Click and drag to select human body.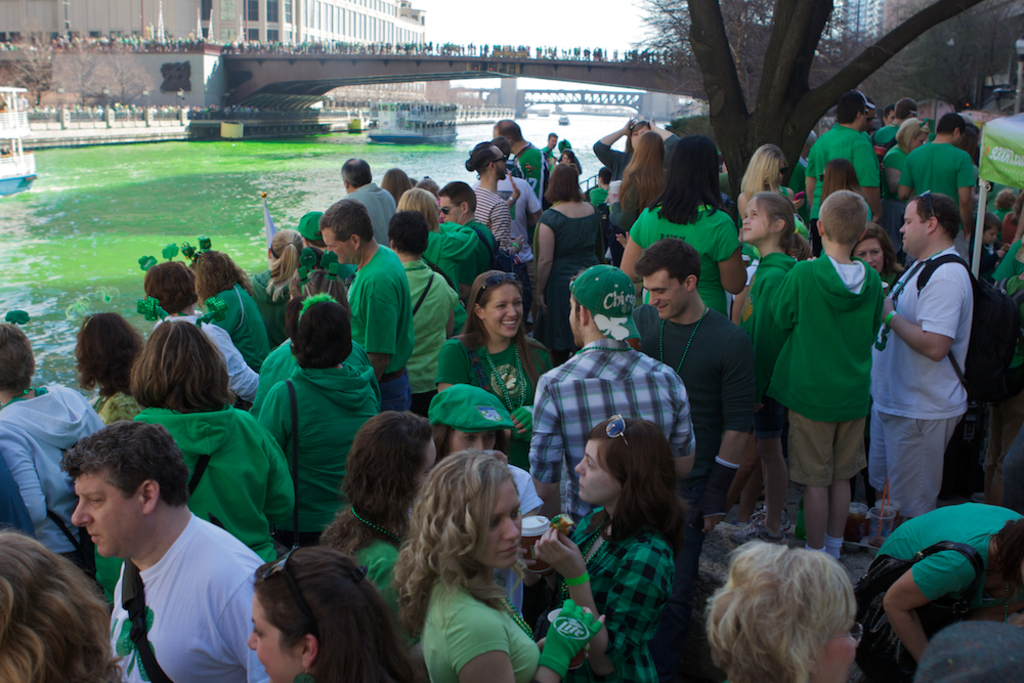
Selection: rect(771, 184, 891, 560).
